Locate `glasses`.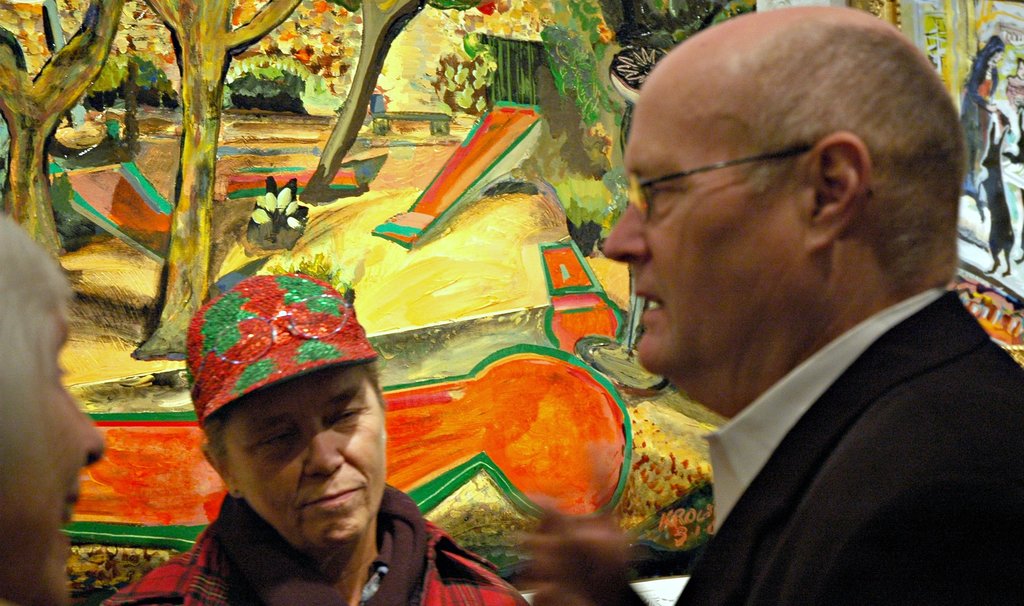
Bounding box: select_region(622, 138, 876, 227).
